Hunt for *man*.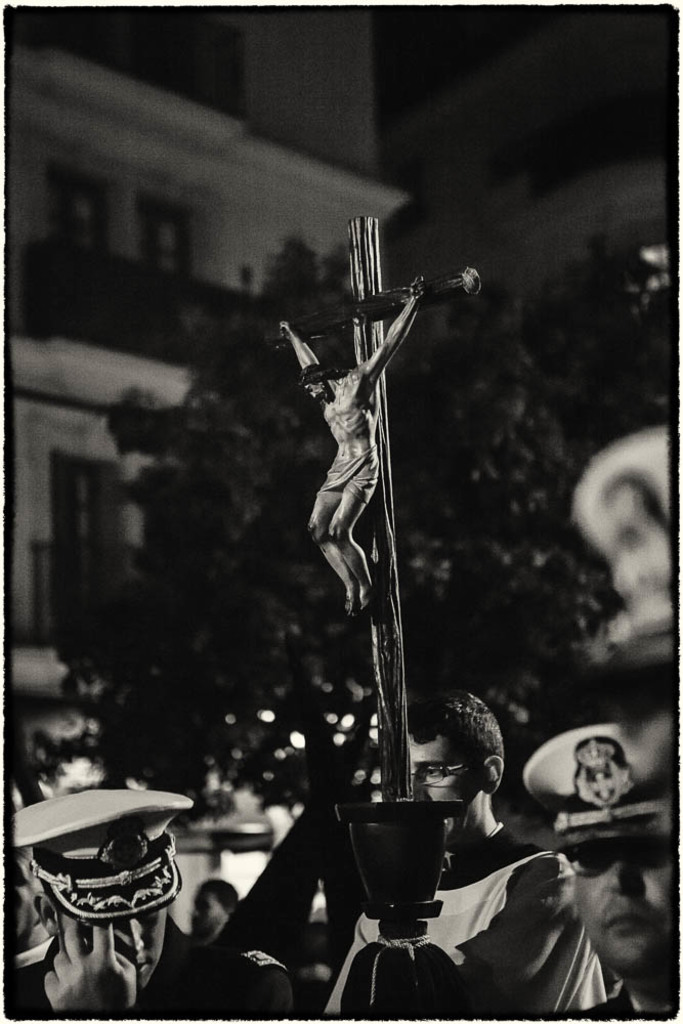
Hunted down at <region>275, 271, 426, 624</region>.
